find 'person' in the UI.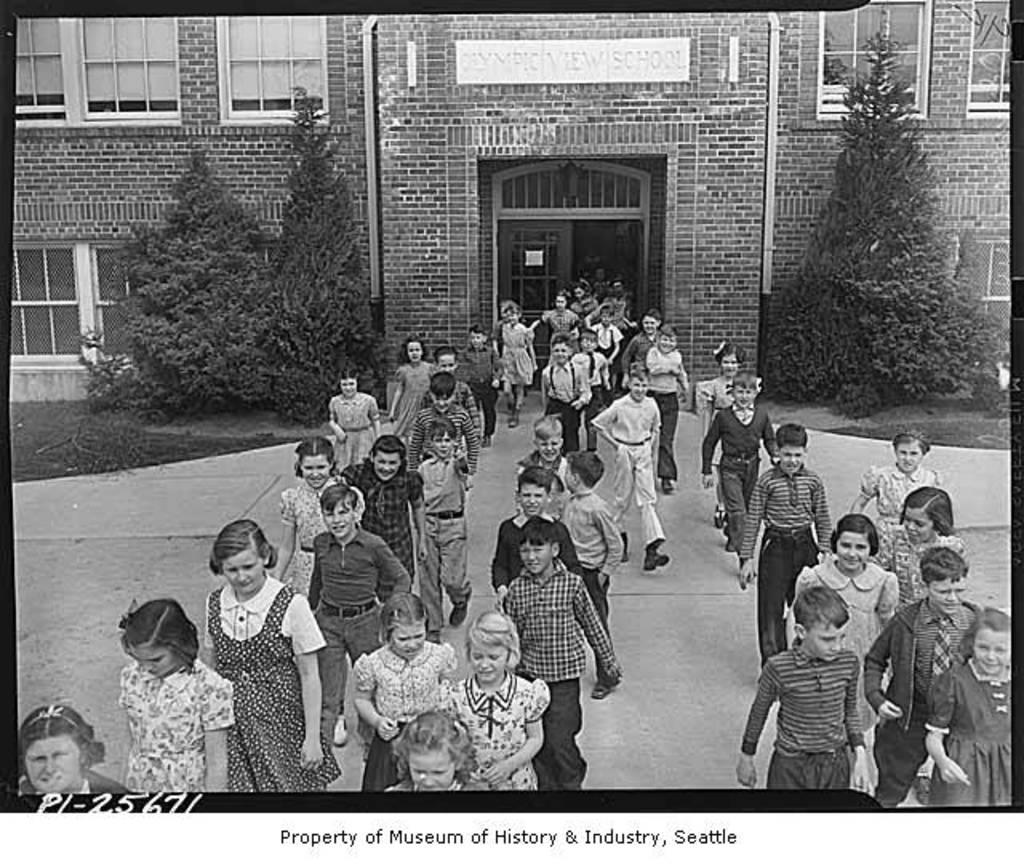
UI element at Rect(789, 512, 901, 784).
